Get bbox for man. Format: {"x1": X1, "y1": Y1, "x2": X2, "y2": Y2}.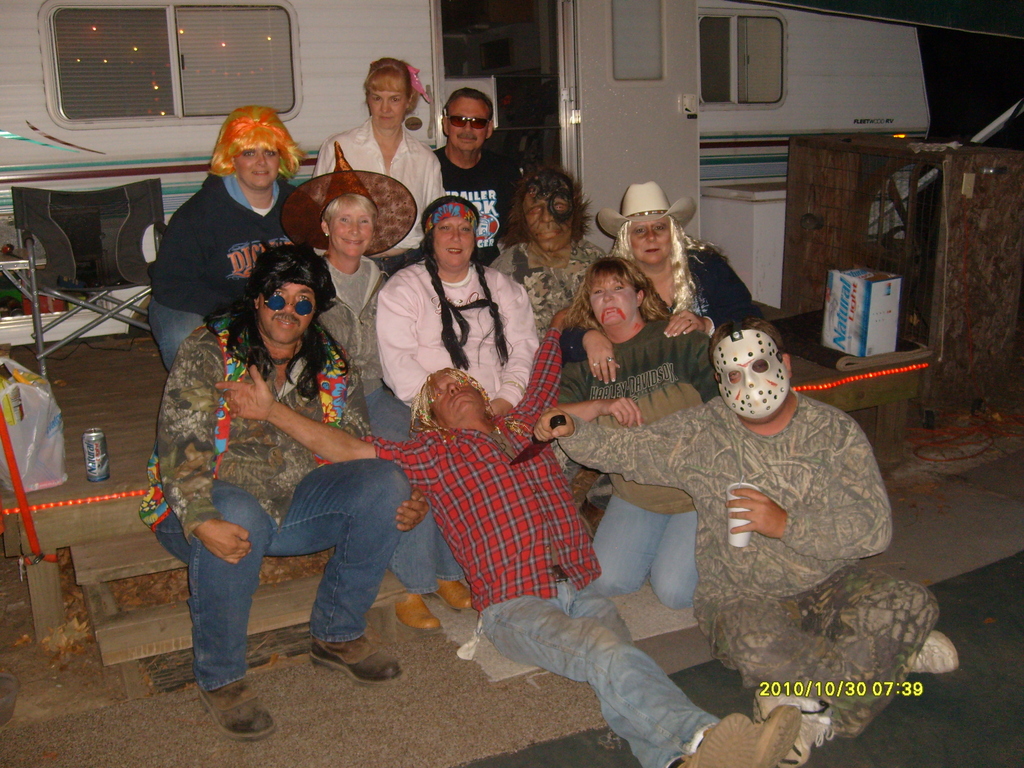
{"x1": 530, "y1": 318, "x2": 970, "y2": 767}.
